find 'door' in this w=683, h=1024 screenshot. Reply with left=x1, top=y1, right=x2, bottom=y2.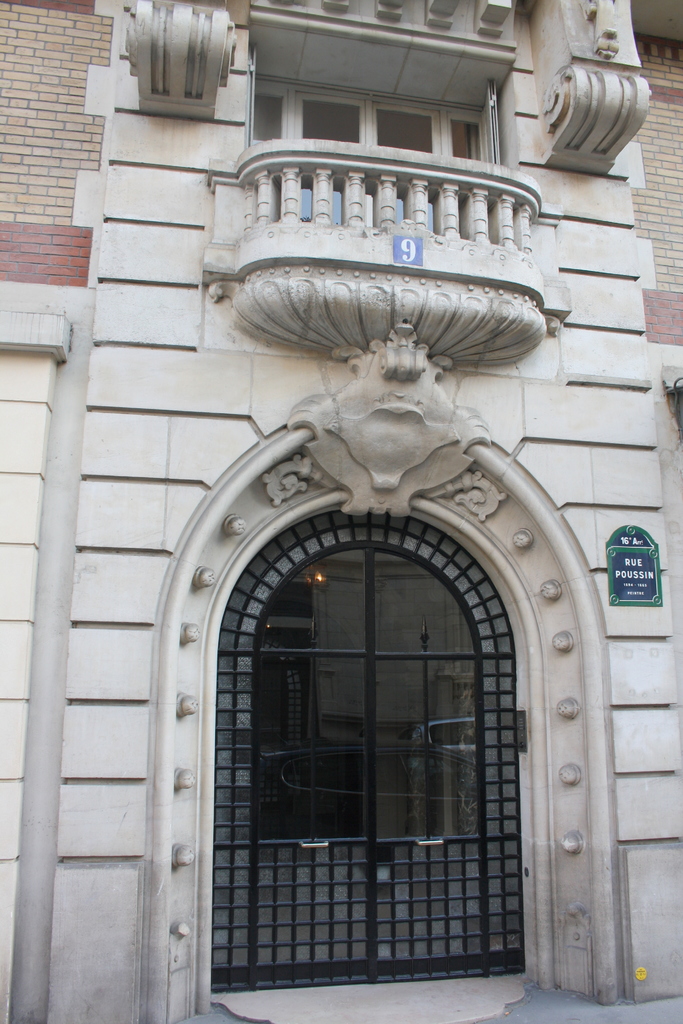
left=197, top=540, right=529, bottom=989.
